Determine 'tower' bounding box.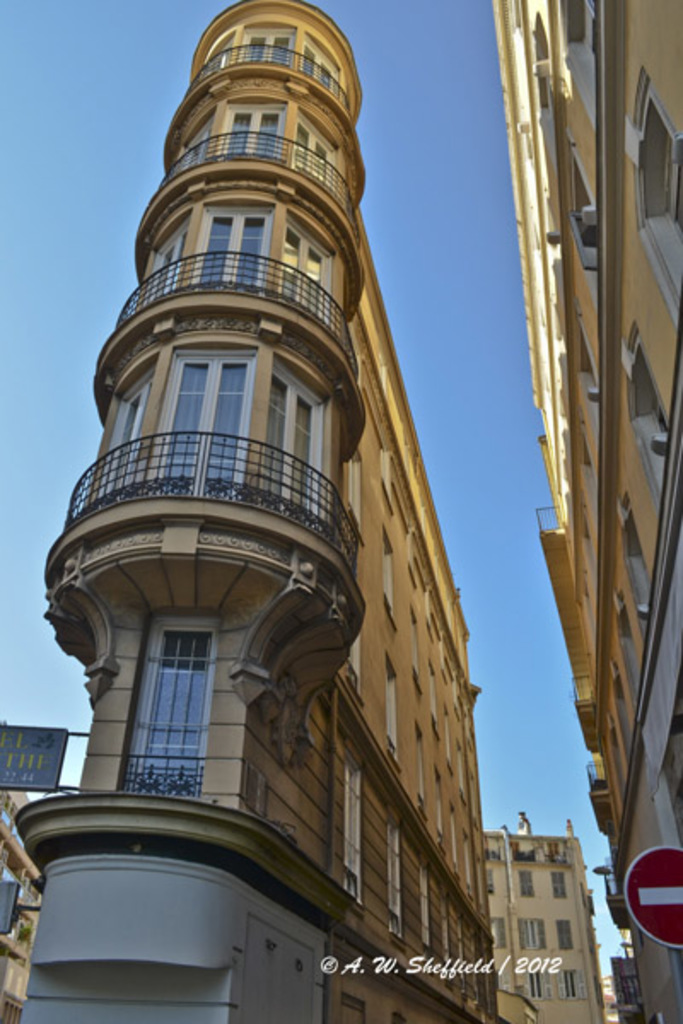
Determined: 38, 26, 522, 896.
